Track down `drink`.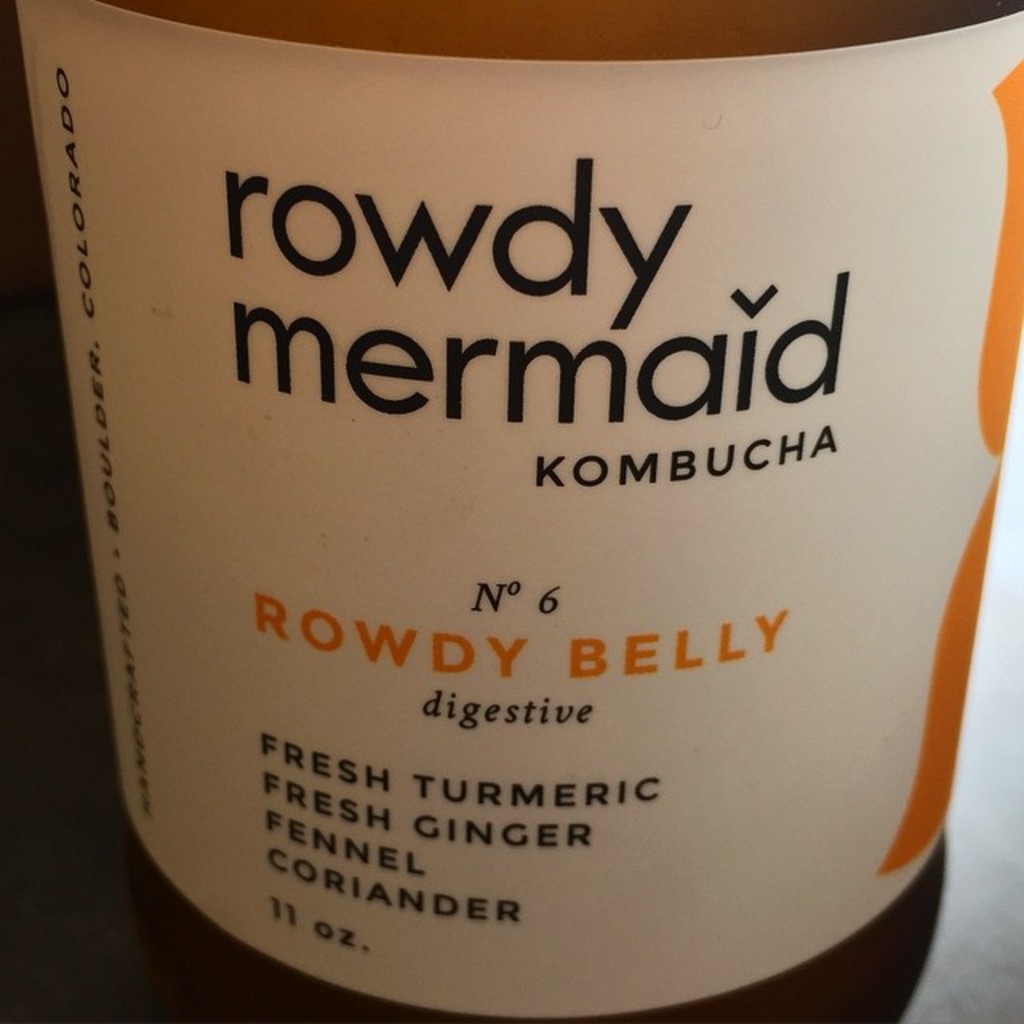
Tracked to (0, 3, 1023, 1022).
